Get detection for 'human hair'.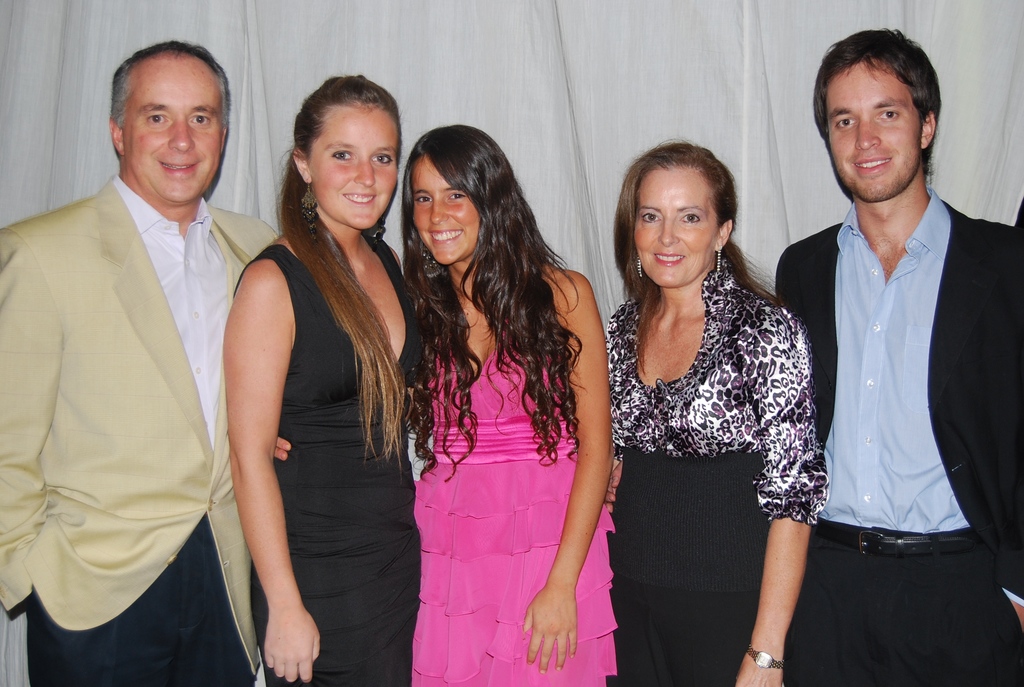
Detection: (400,130,586,521).
